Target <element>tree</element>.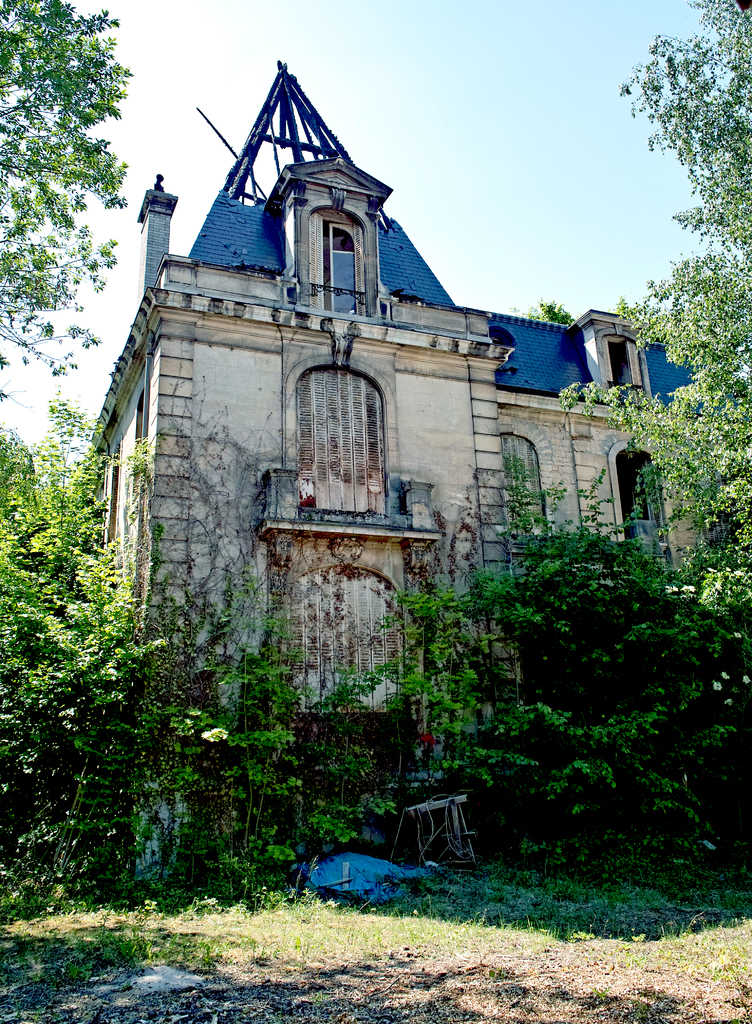
Target region: [0,412,202,874].
